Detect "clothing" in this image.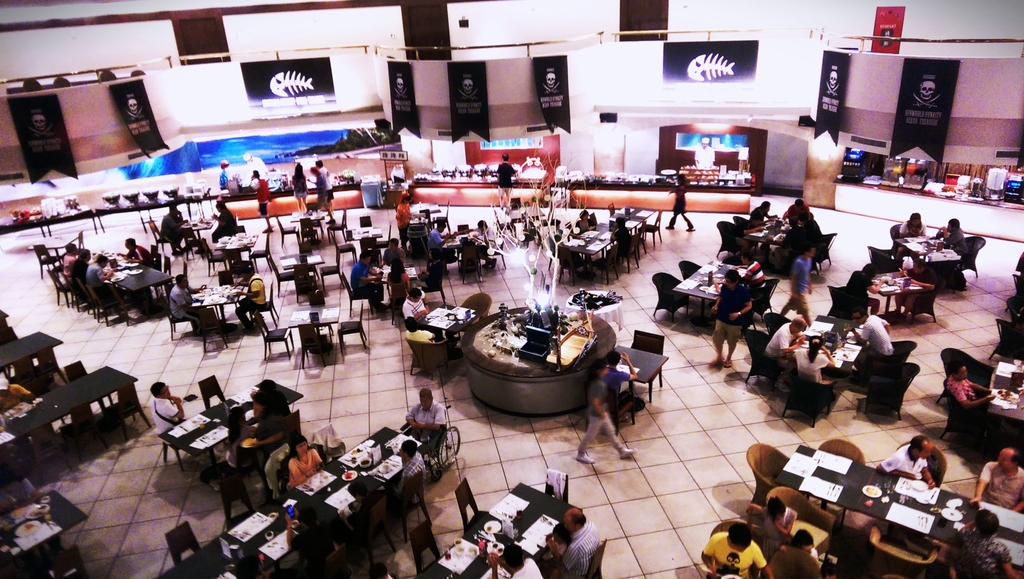
Detection: detection(286, 445, 326, 495).
